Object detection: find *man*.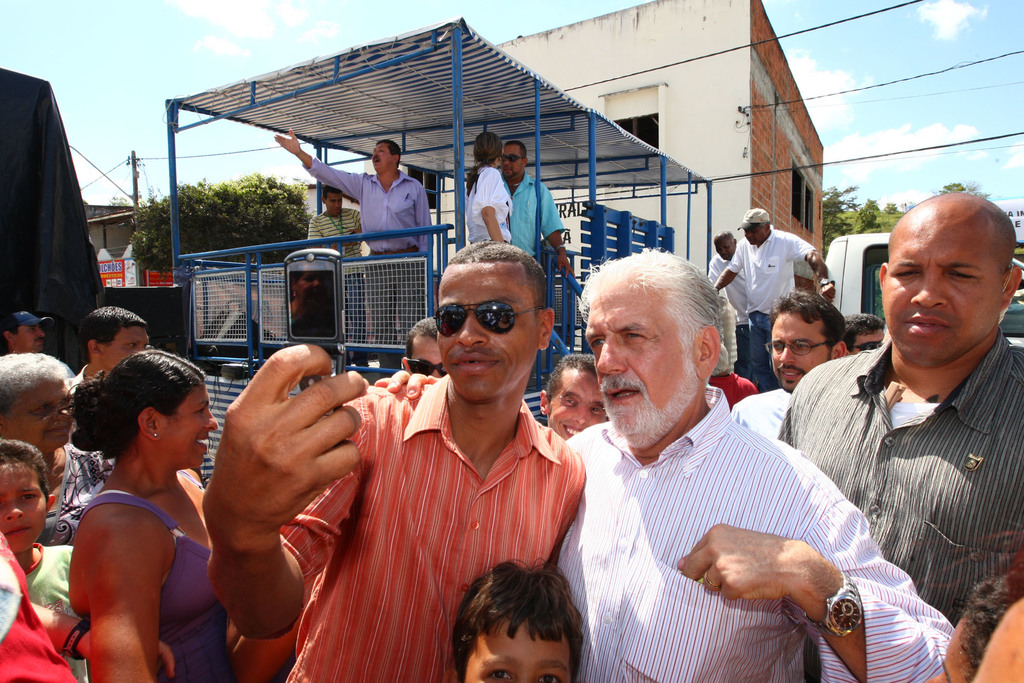
region(305, 183, 369, 342).
